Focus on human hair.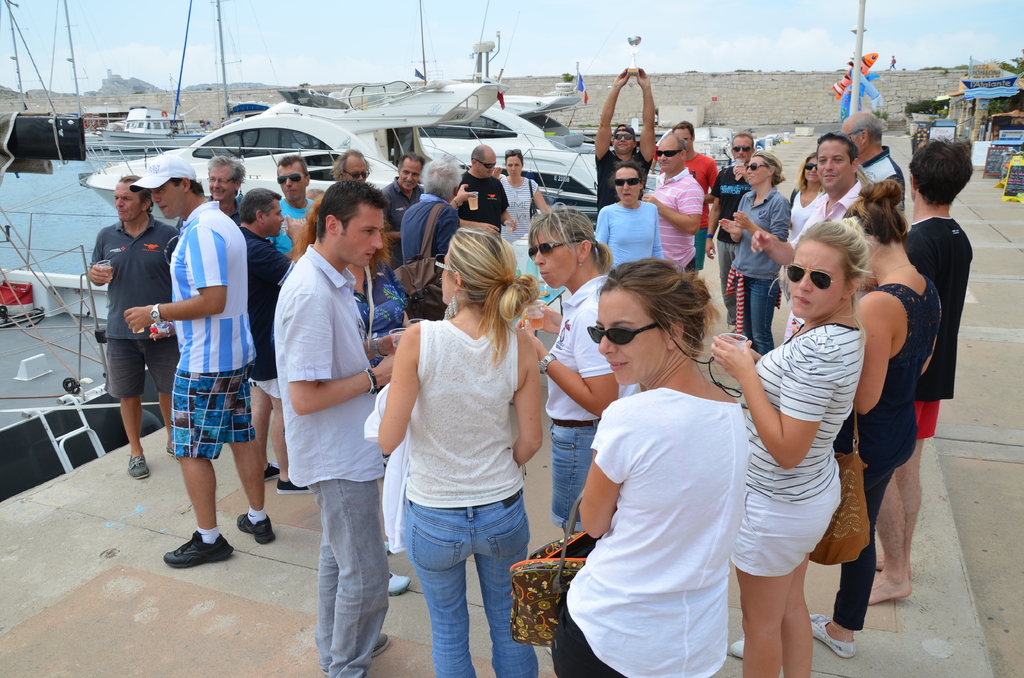
Focused at <bbox>169, 174, 204, 192</bbox>.
